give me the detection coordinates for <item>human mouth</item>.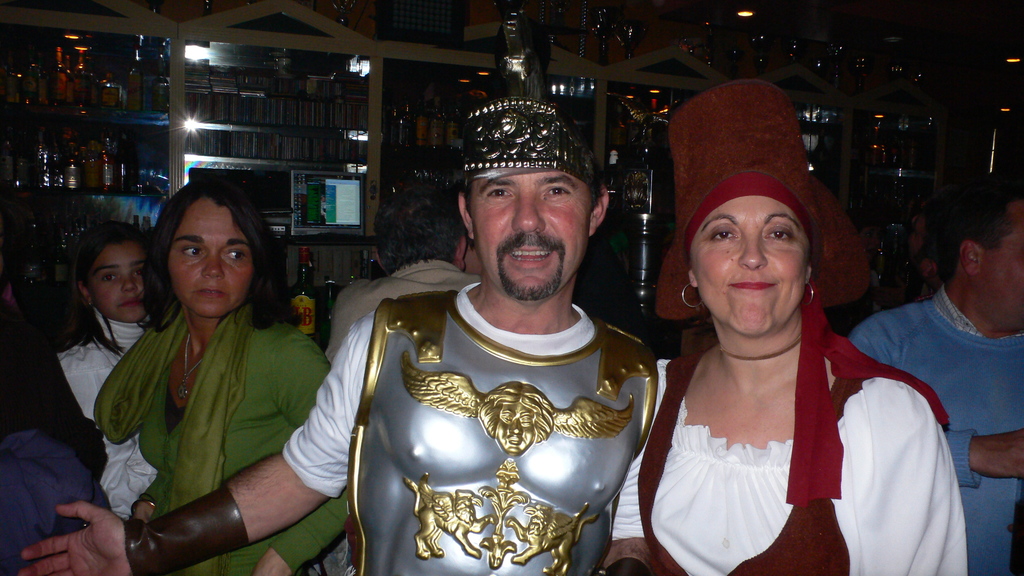
rect(728, 276, 776, 301).
